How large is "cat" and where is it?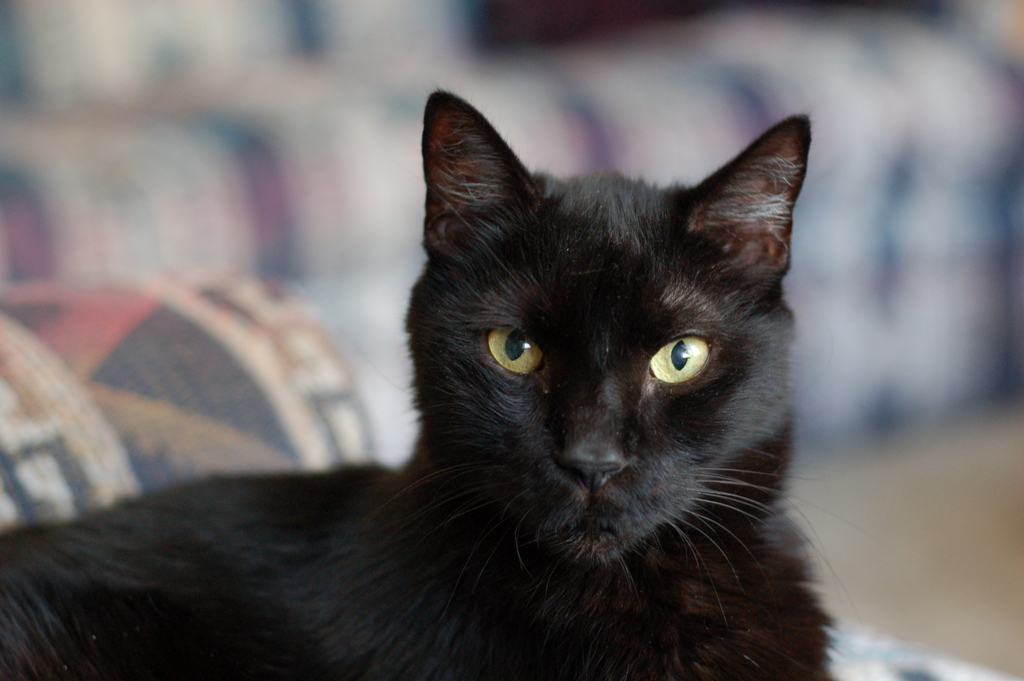
Bounding box: <bbox>0, 81, 835, 680</bbox>.
